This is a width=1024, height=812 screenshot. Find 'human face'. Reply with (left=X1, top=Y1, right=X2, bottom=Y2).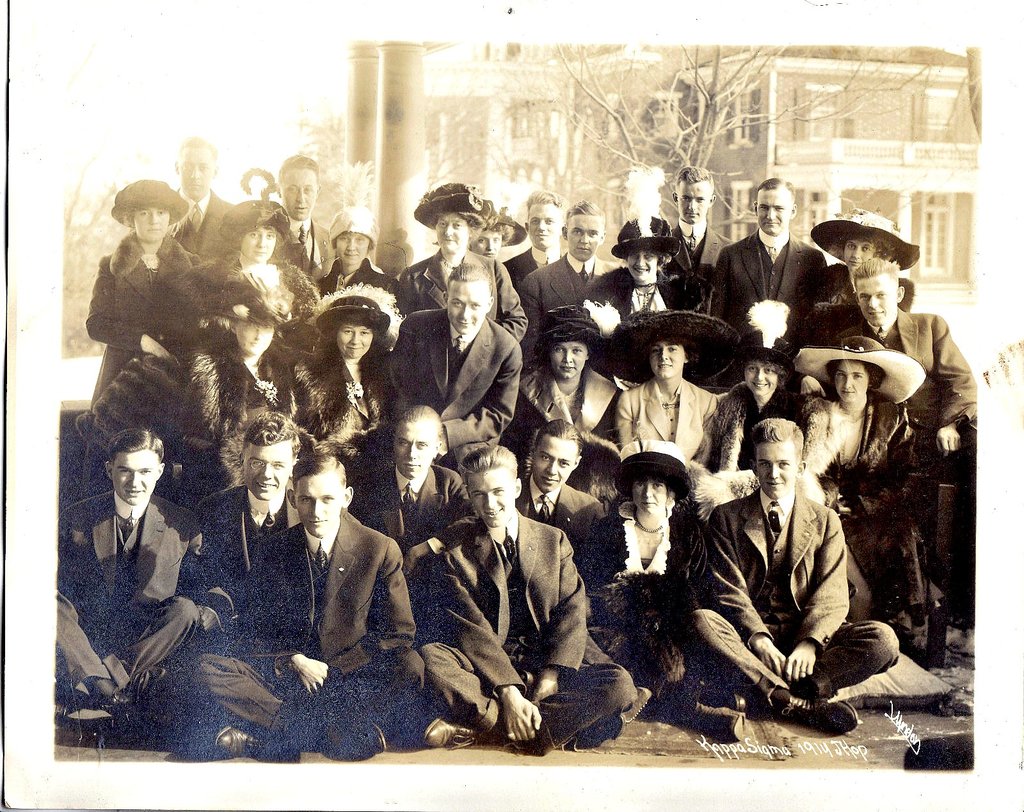
(left=282, top=169, right=320, bottom=223).
